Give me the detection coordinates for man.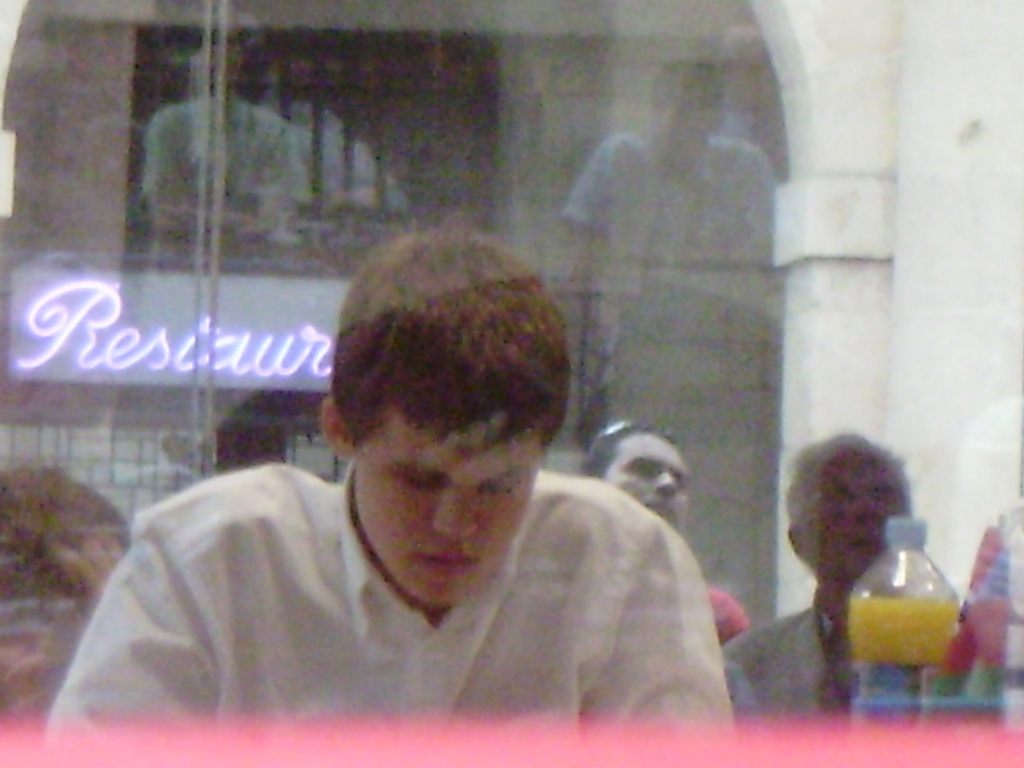
52/214/748/726.
